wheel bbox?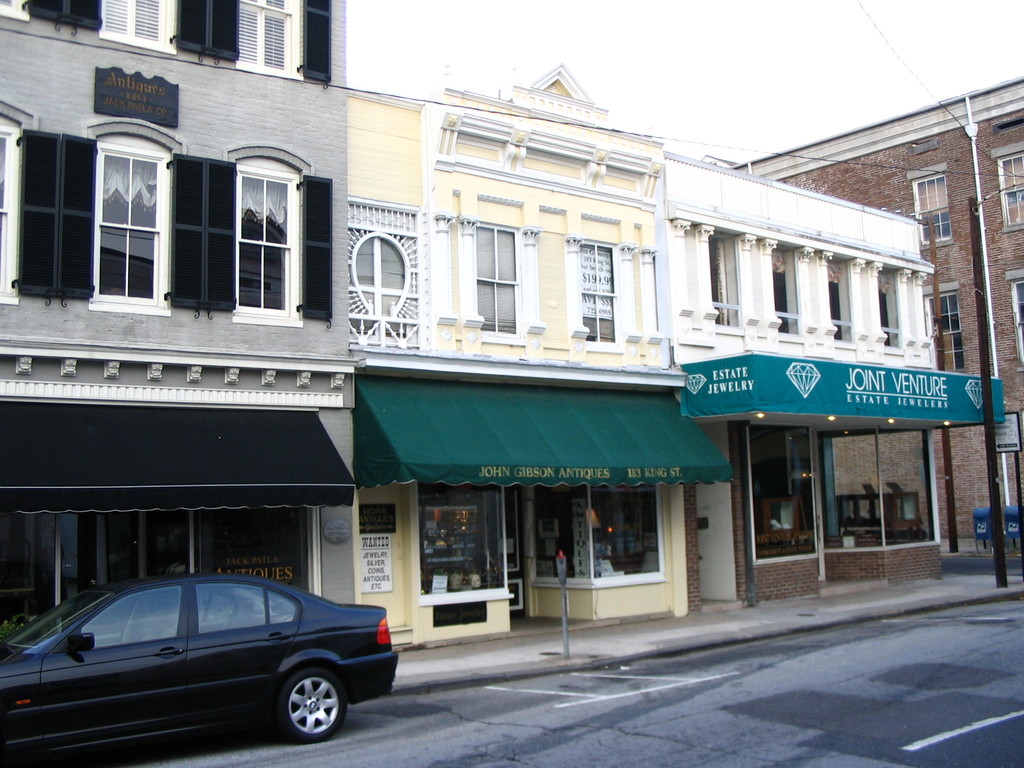
locate(276, 668, 346, 743)
